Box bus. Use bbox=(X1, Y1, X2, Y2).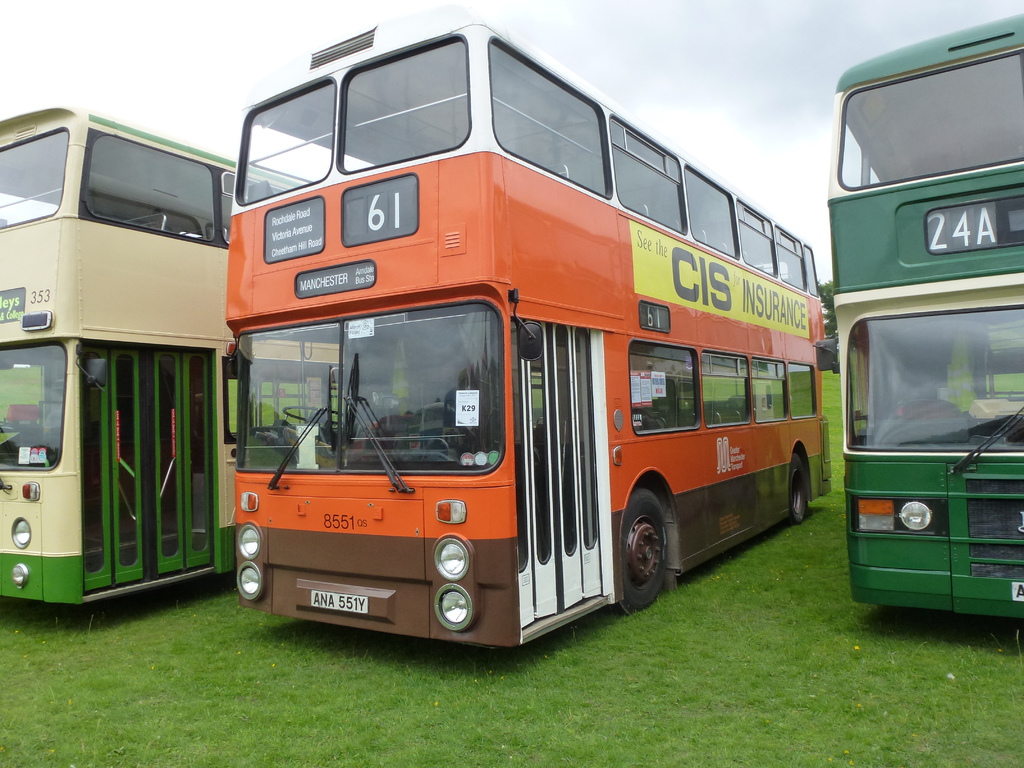
bbox=(826, 12, 1023, 621).
